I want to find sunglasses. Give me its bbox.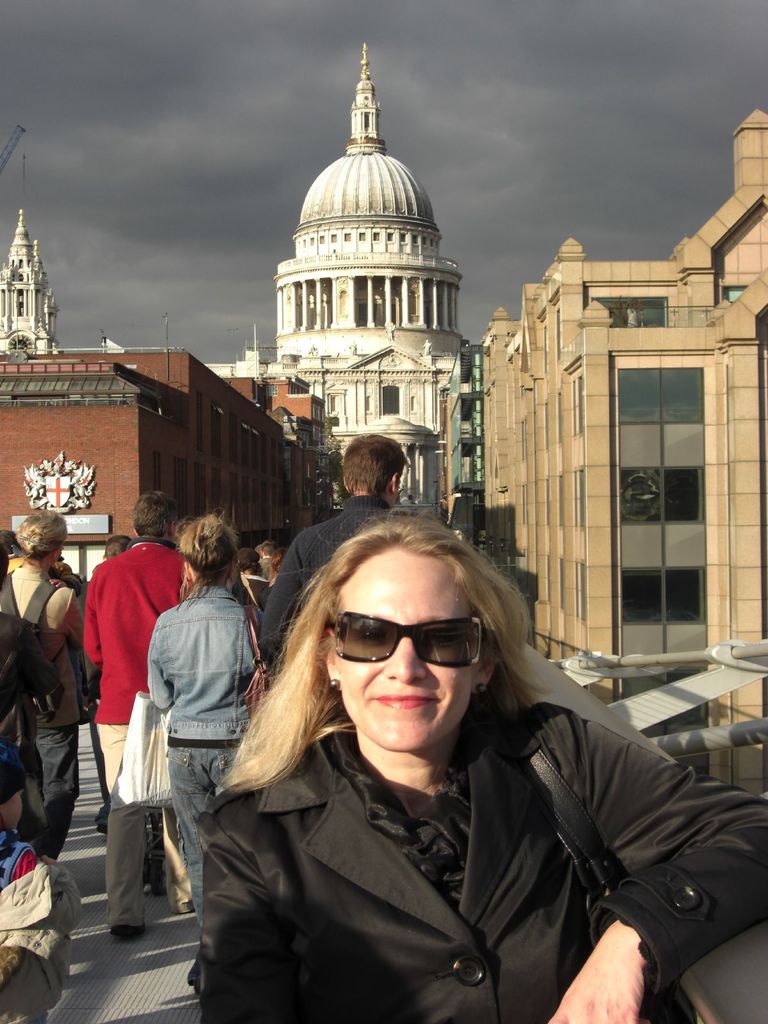
[333,610,487,669].
